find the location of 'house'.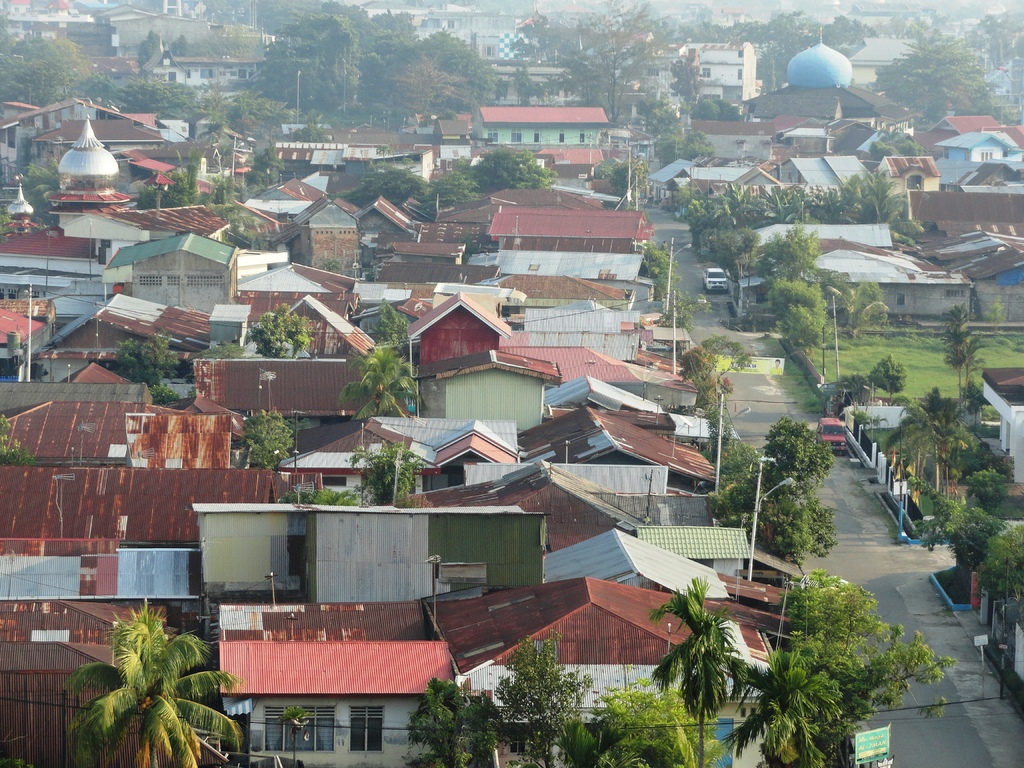
Location: pyautogui.locateOnScreen(404, 296, 509, 362).
